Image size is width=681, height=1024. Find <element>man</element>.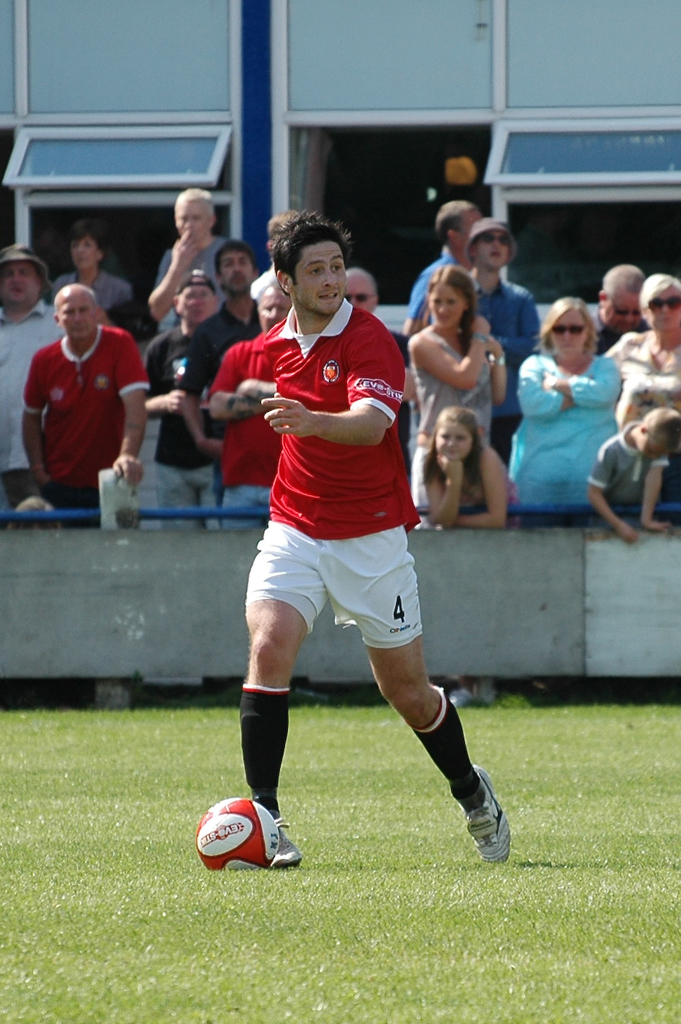
145, 272, 217, 529.
